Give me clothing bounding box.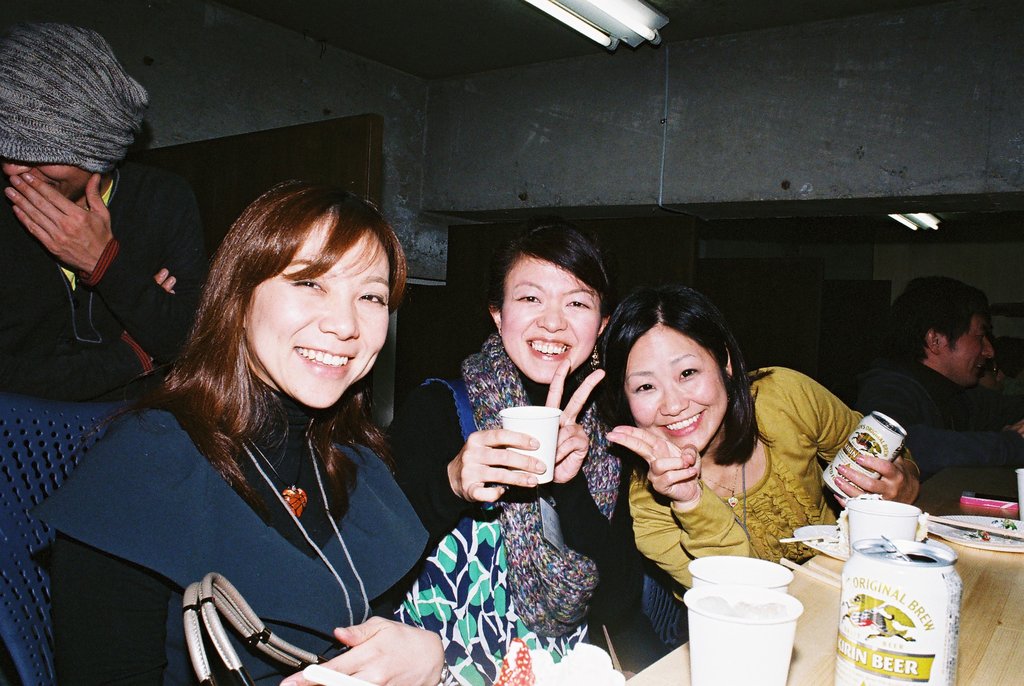
crop(0, 166, 214, 405).
